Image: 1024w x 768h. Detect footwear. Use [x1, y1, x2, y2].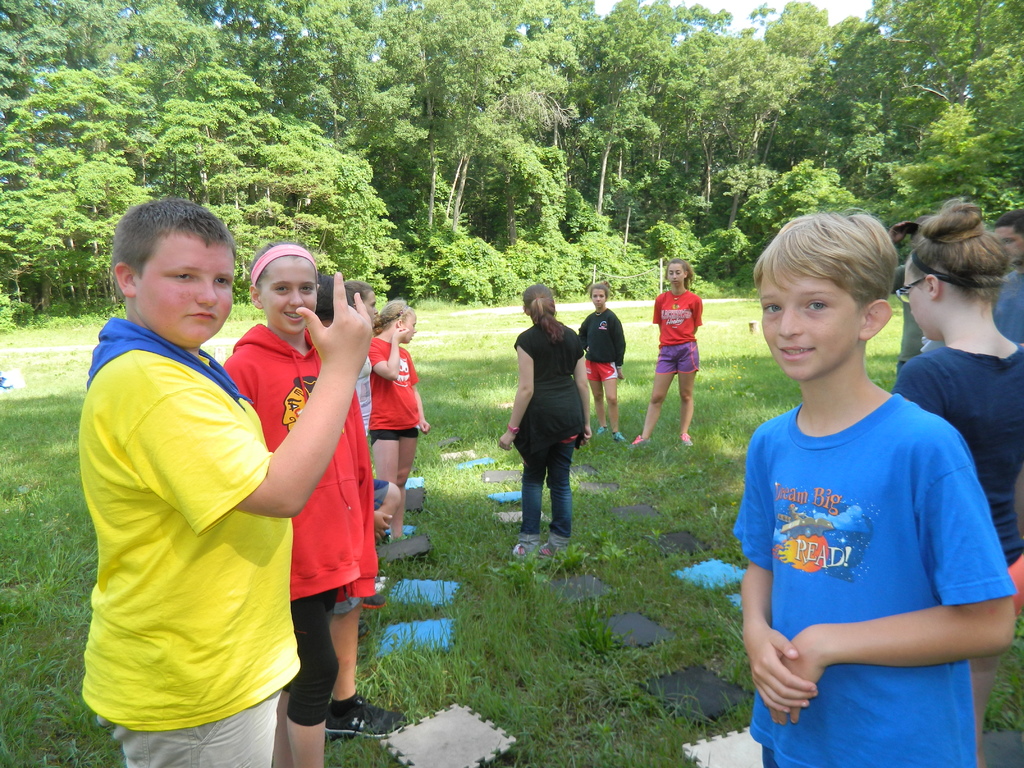
[629, 424, 648, 448].
